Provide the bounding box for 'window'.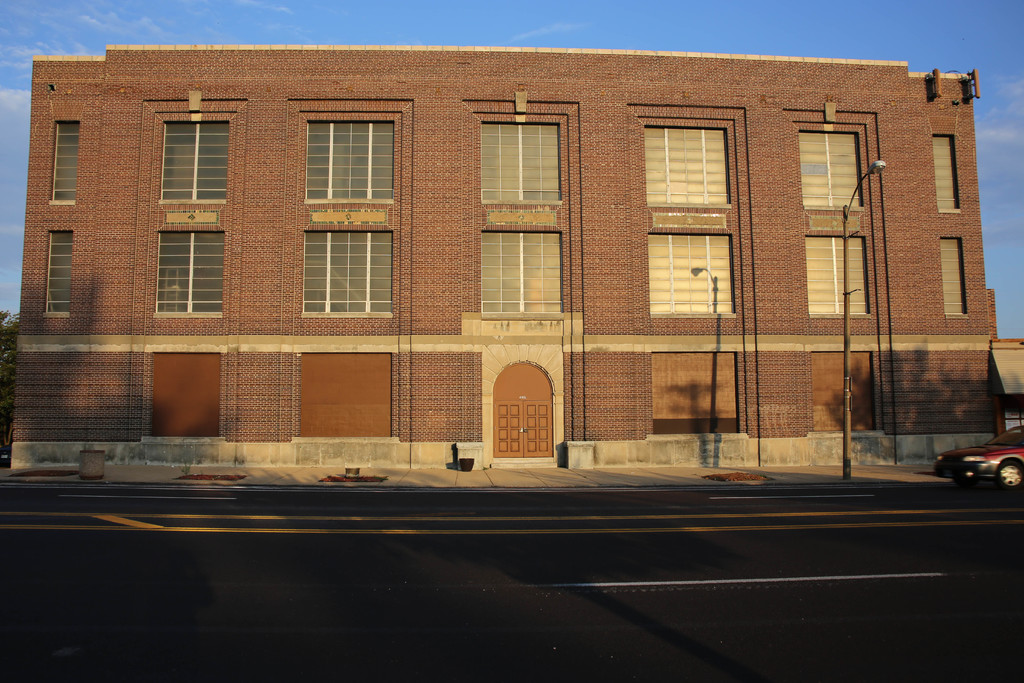
[300,226,397,318].
